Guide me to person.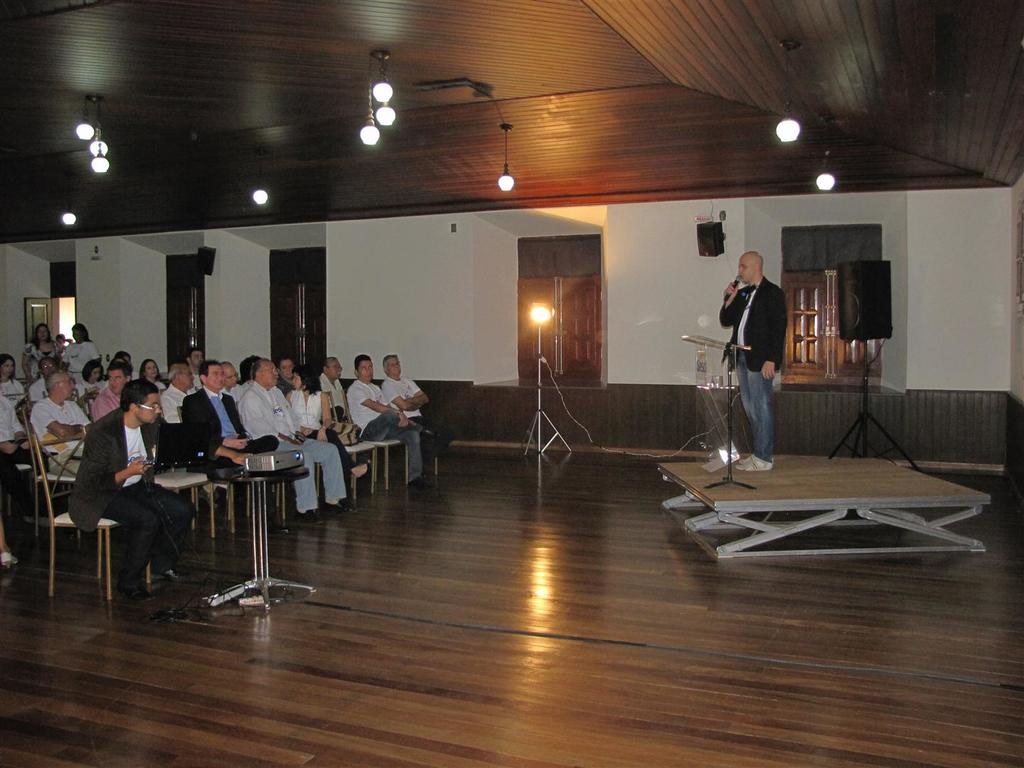
Guidance: {"left": 291, "top": 359, "right": 331, "bottom": 444}.
